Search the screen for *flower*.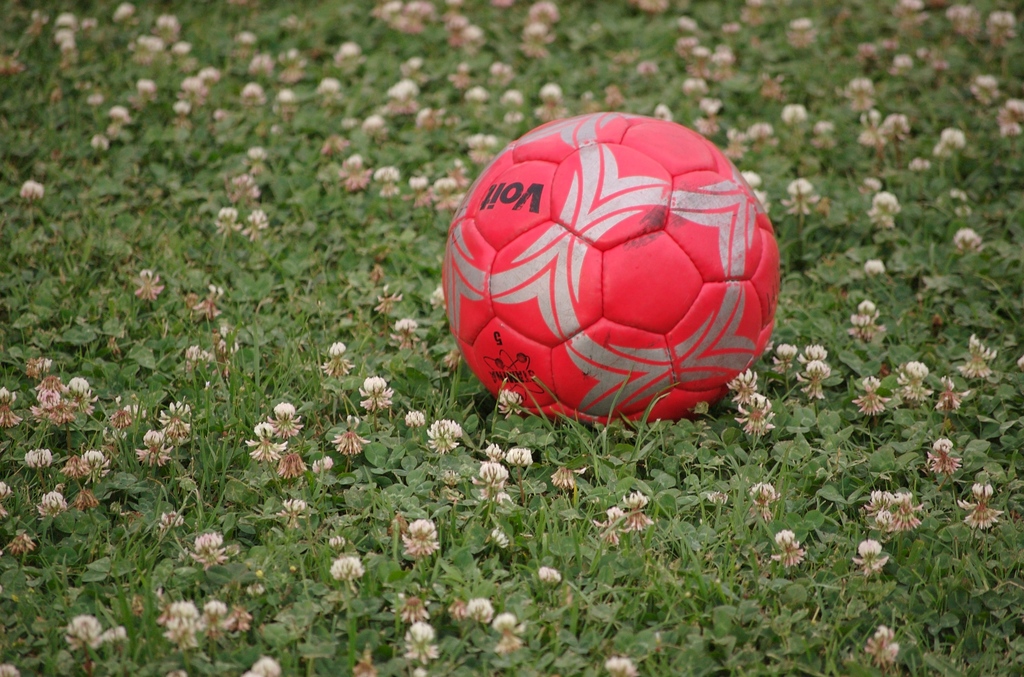
Found at bbox=(937, 378, 976, 421).
